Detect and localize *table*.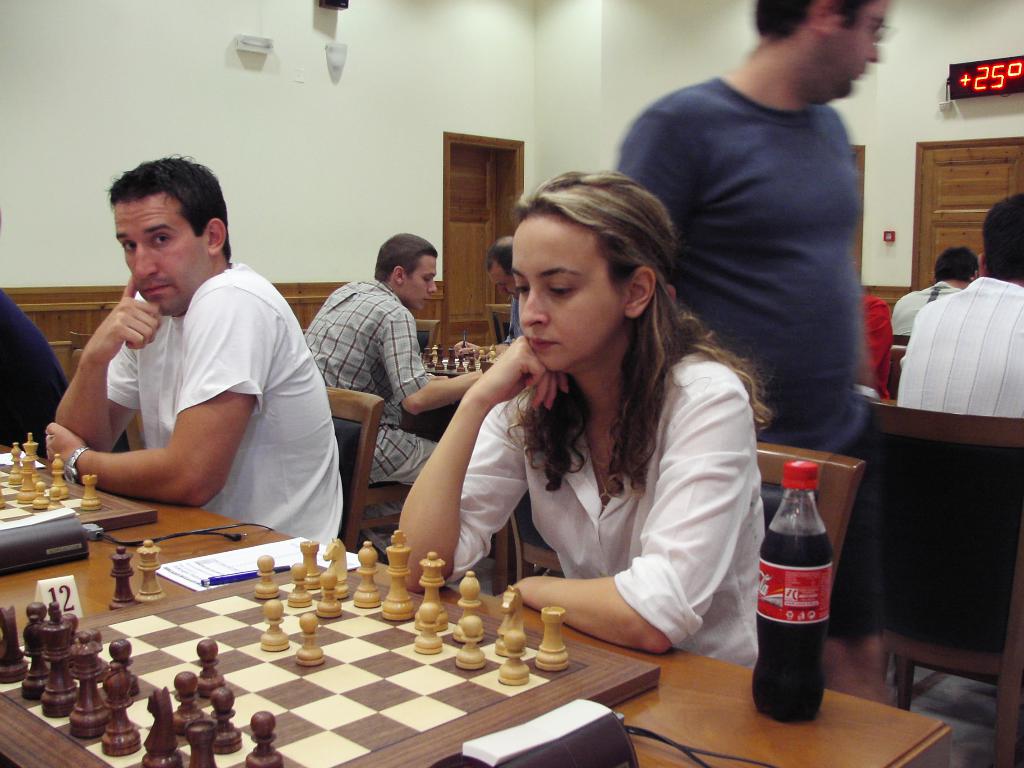
Localized at (0,448,959,767).
